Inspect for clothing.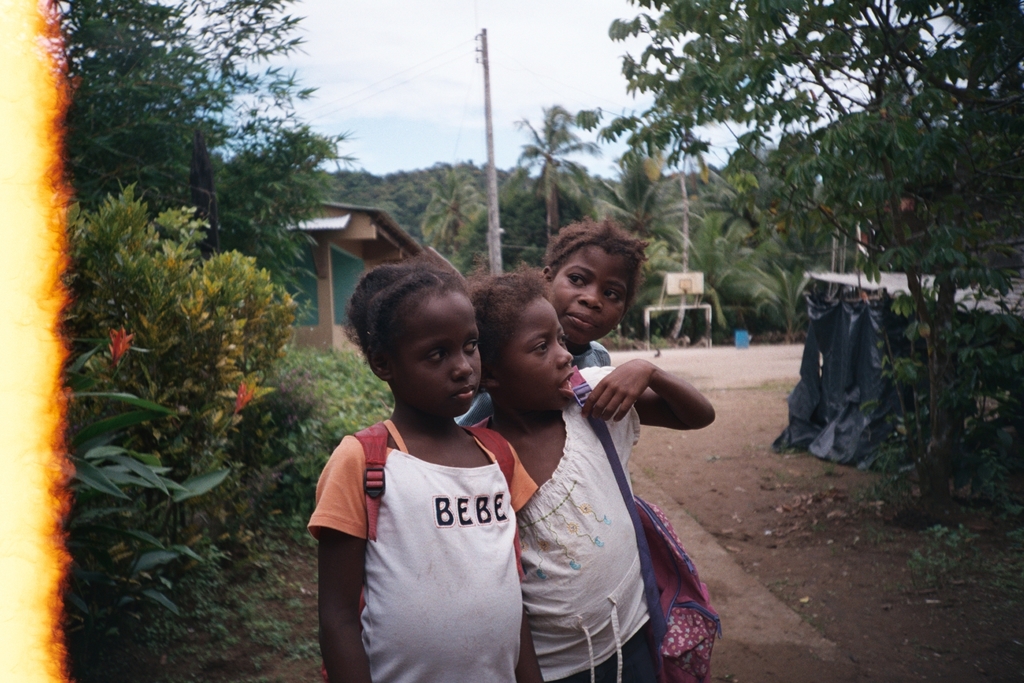
Inspection: box=[324, 383, 531, 664].
